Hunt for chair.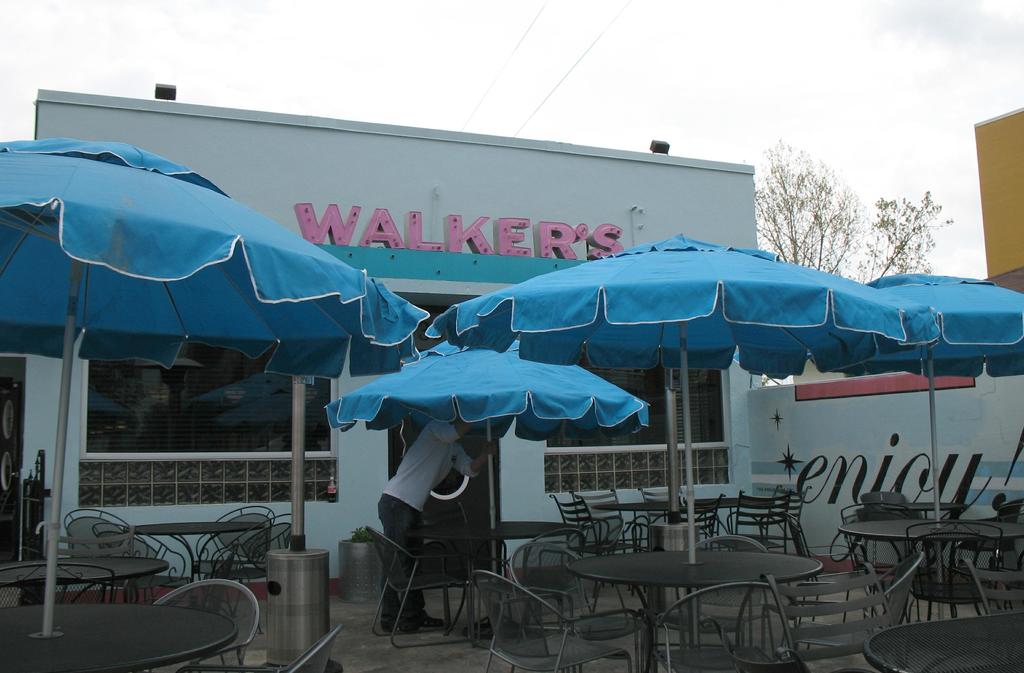
Hunted down at [147,579,261,672].
